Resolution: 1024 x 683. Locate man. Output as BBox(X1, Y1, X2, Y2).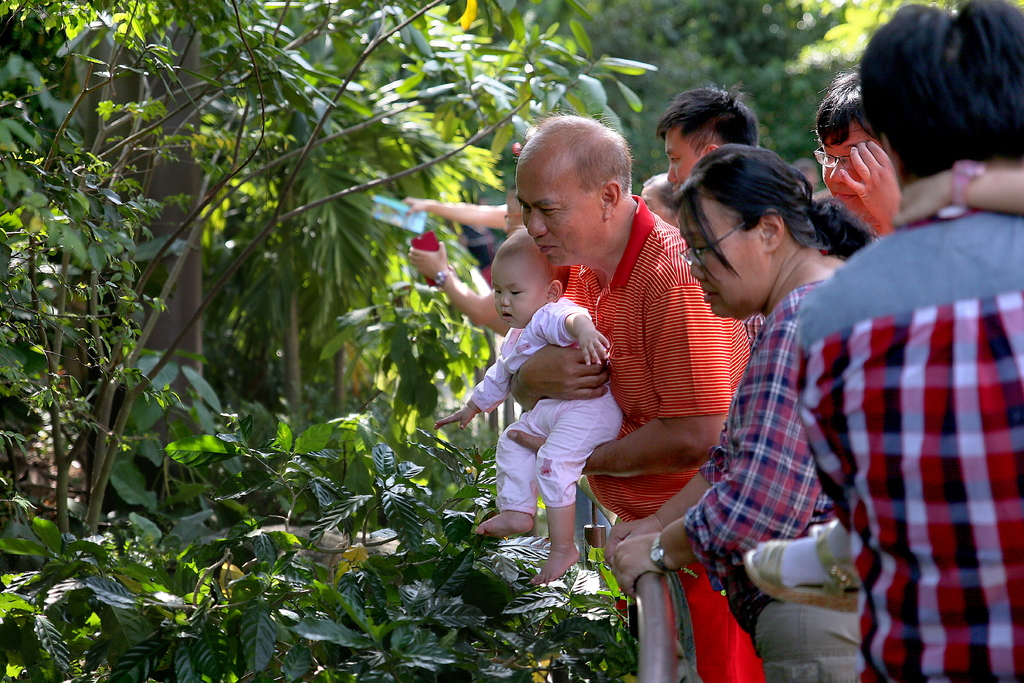
BBox(652, 78, 765, 188).
